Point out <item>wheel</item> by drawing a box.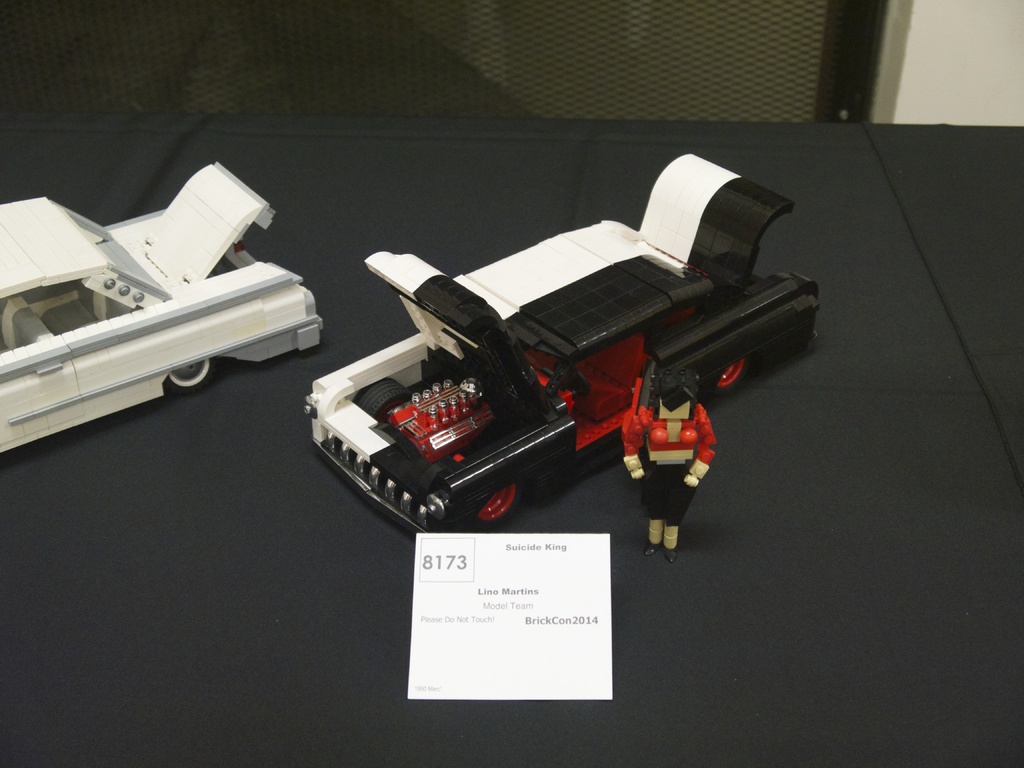
bbox(168, 358, 219, 397).
